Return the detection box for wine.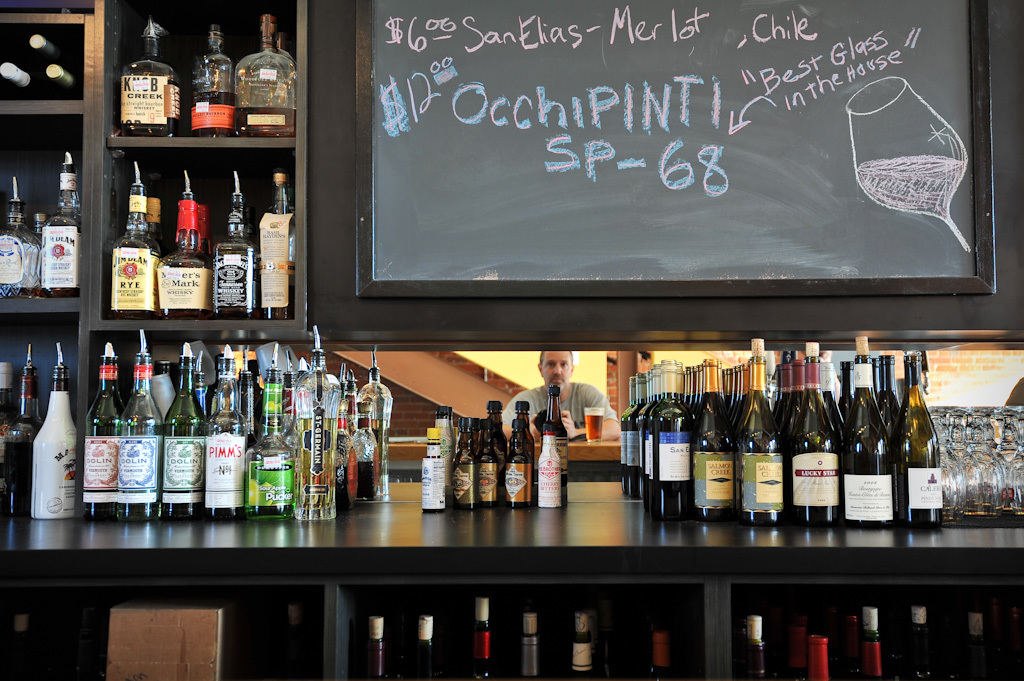
(807, 640, 830, 680).
